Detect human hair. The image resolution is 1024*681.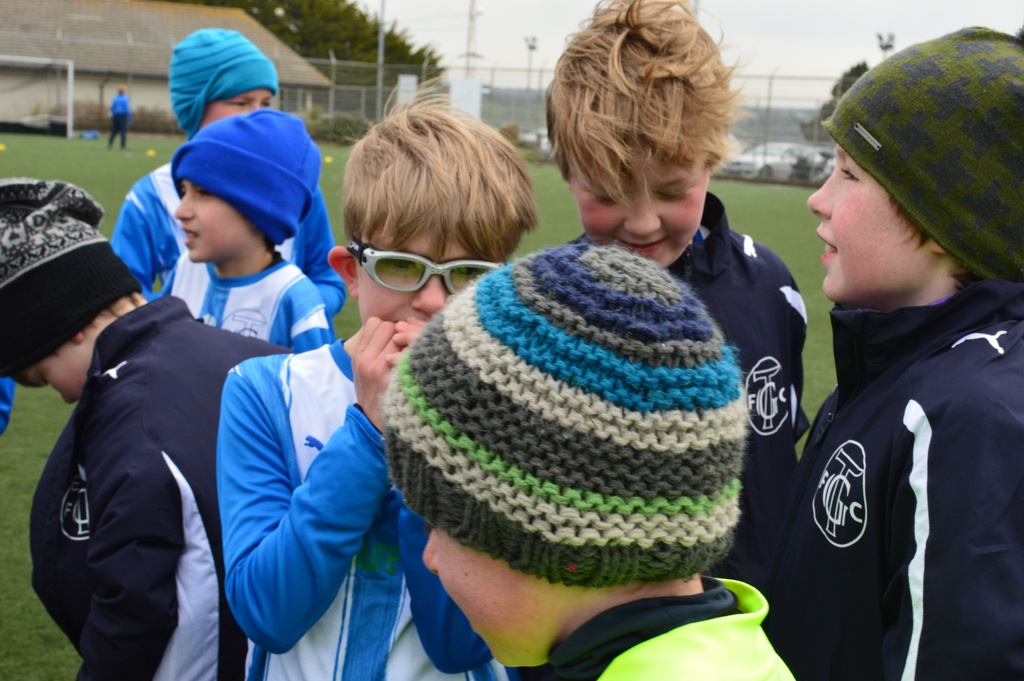
pyautogui.locateOnScreen(888, 191, 929, 252).
